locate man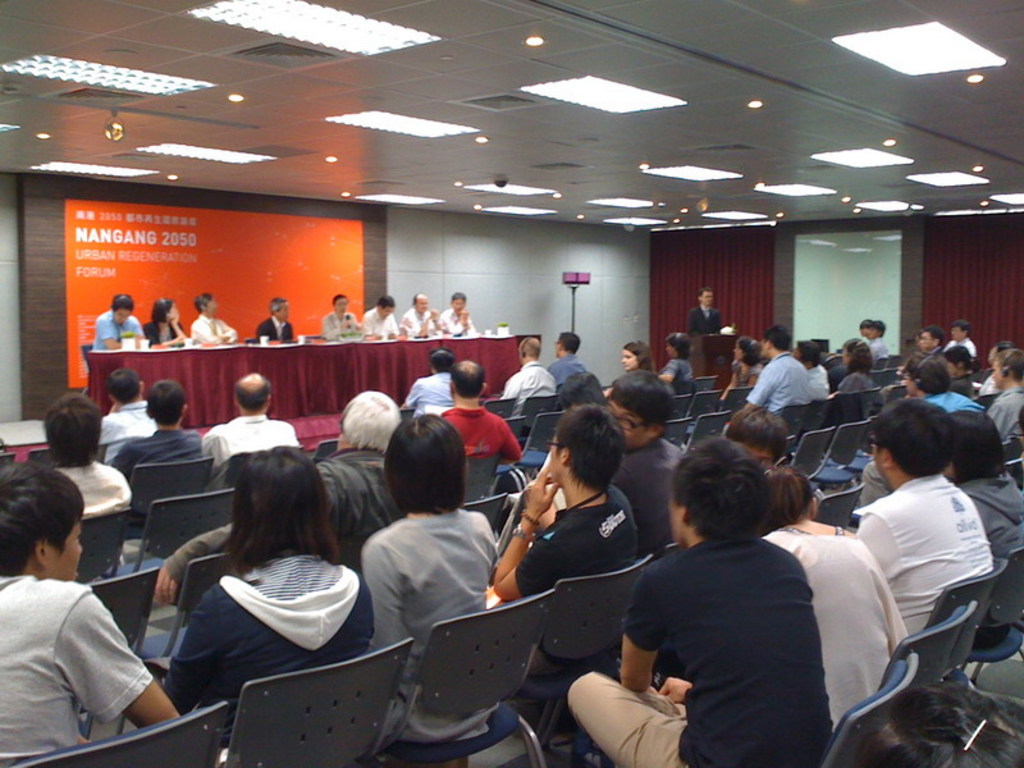
select_region(420, 356, 520, 466)
